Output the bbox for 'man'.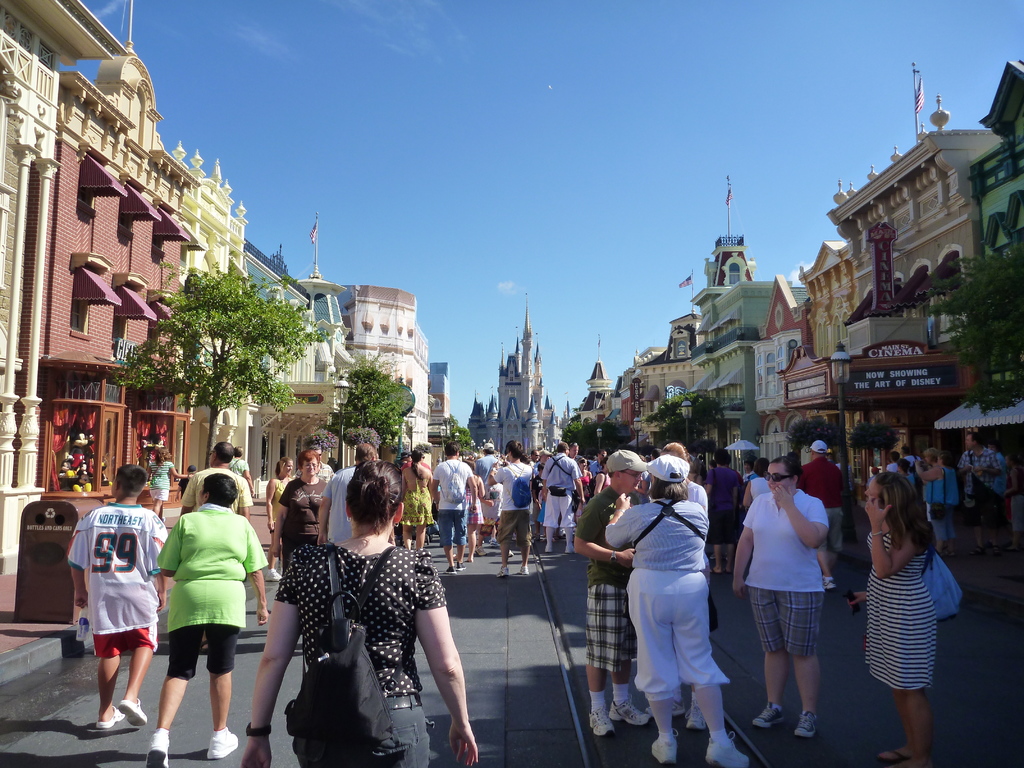
227,445,256,498.
